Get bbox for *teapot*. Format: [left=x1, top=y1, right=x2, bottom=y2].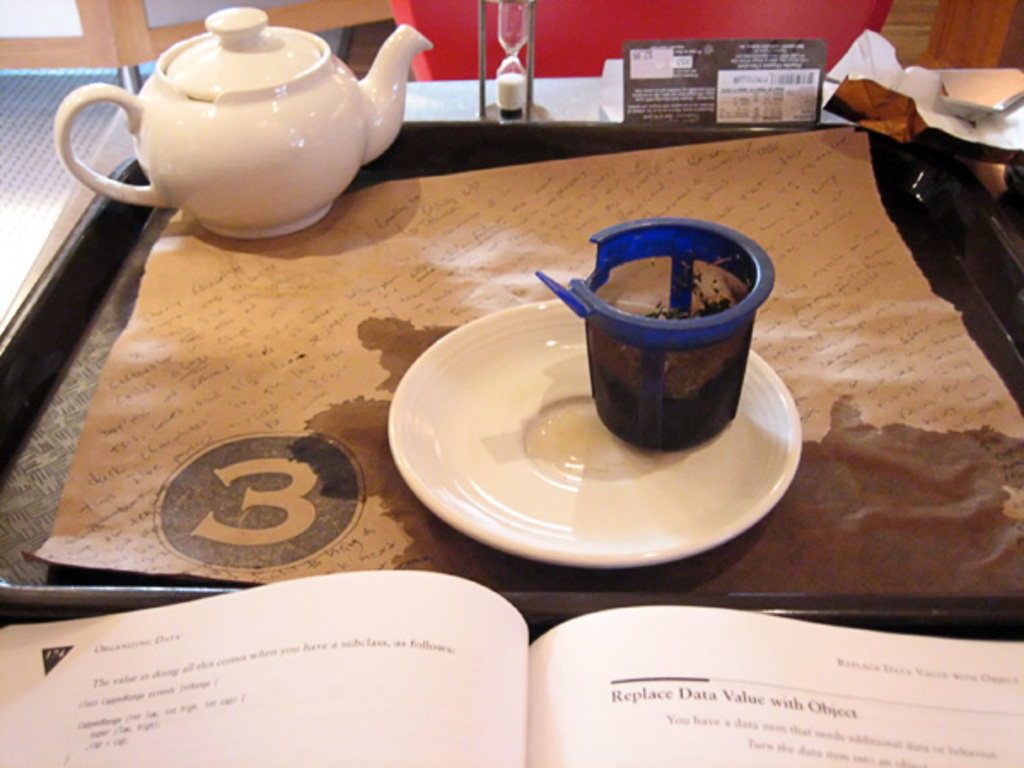
[left=53, top=9, right=437, bottom=237].
